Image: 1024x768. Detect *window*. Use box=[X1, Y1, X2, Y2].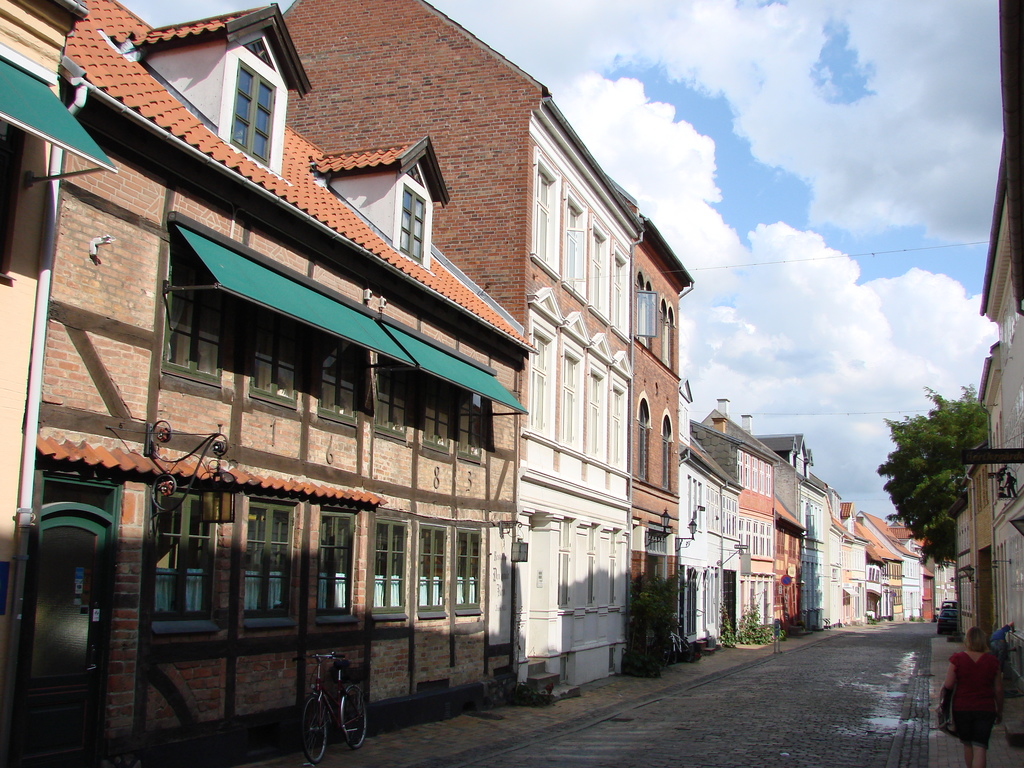
box=[241, 505, 300, 624].
